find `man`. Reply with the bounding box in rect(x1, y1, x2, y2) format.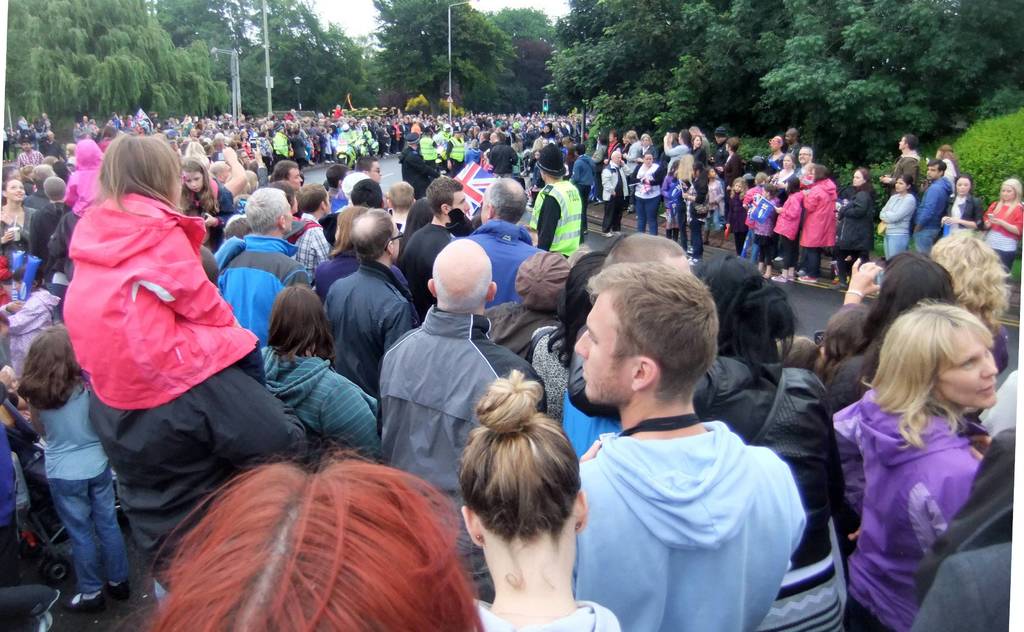
rect(913, 159, 953, 257).
